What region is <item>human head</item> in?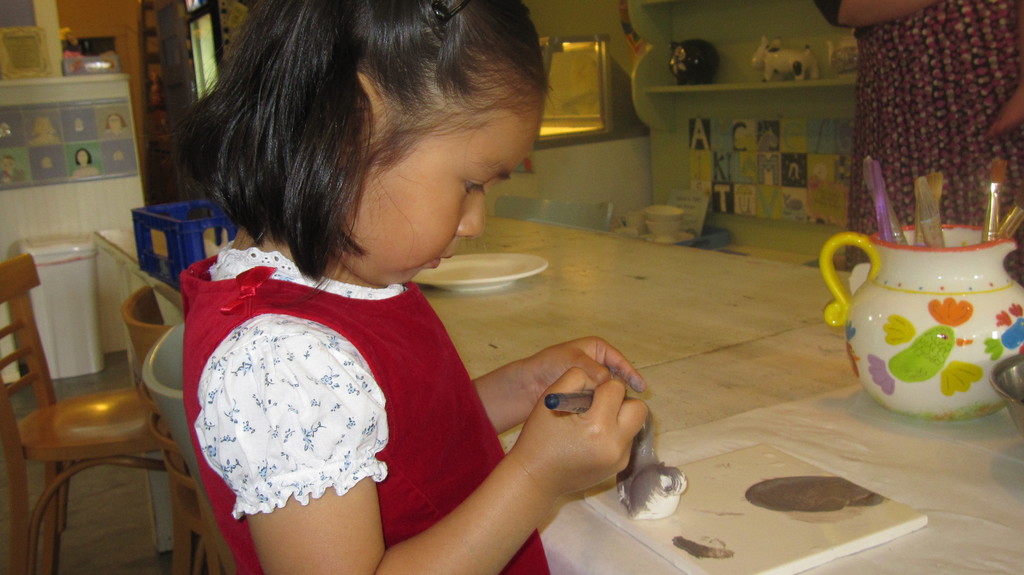
bbox(188, 13, 547, 294).
